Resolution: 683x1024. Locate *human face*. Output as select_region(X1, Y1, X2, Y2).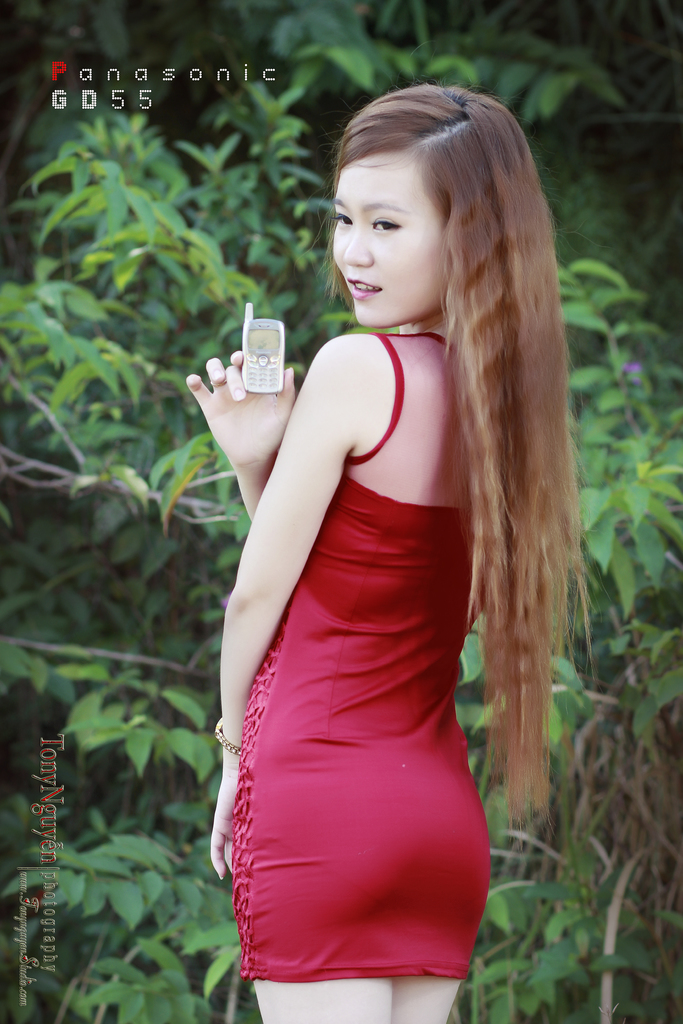
select_region(331, 141, 452, 328).
